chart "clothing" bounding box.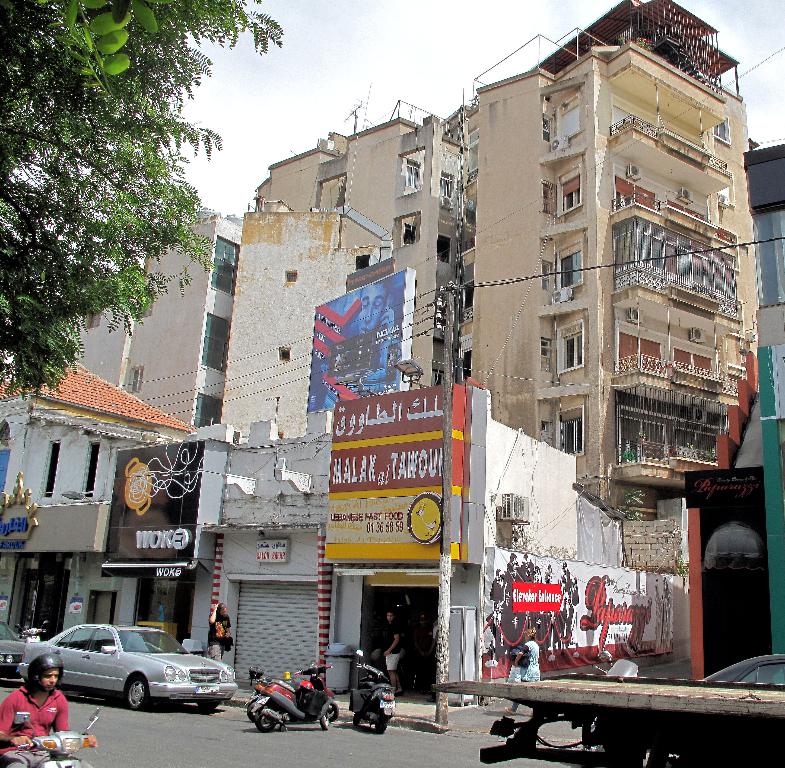
Charted: [left=384, top=624, right=402, bottom=670].
